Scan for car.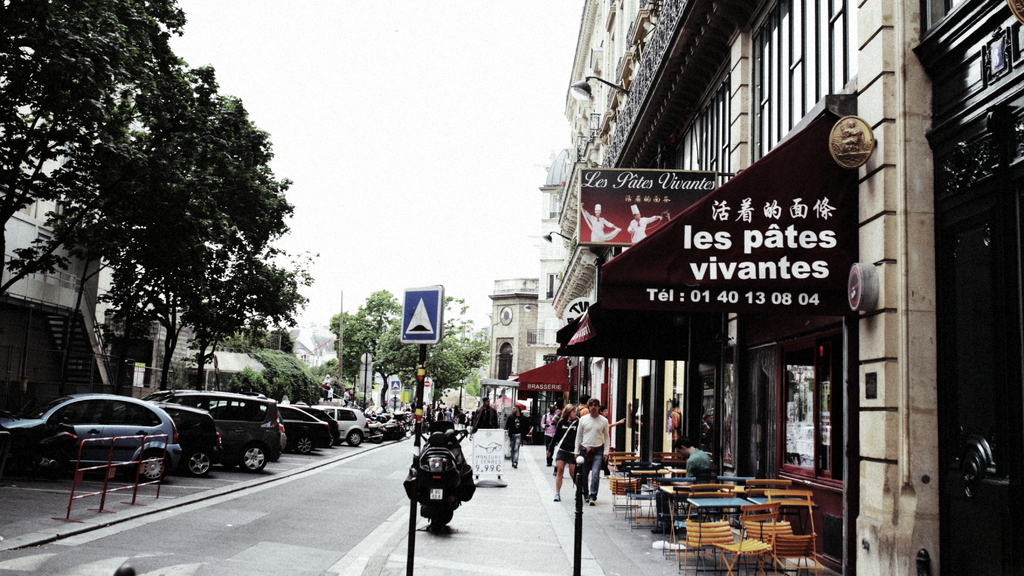
Scan result: region(312, 404, 372, 448).
